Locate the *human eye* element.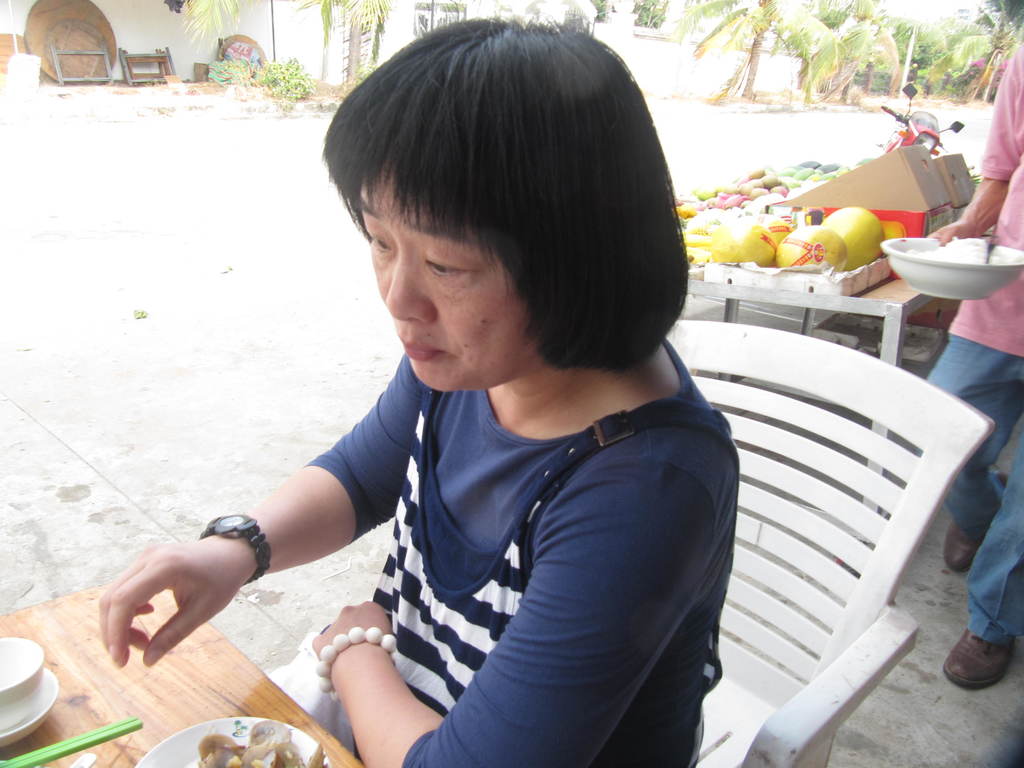
Element bbox: 362,226,392,254.
